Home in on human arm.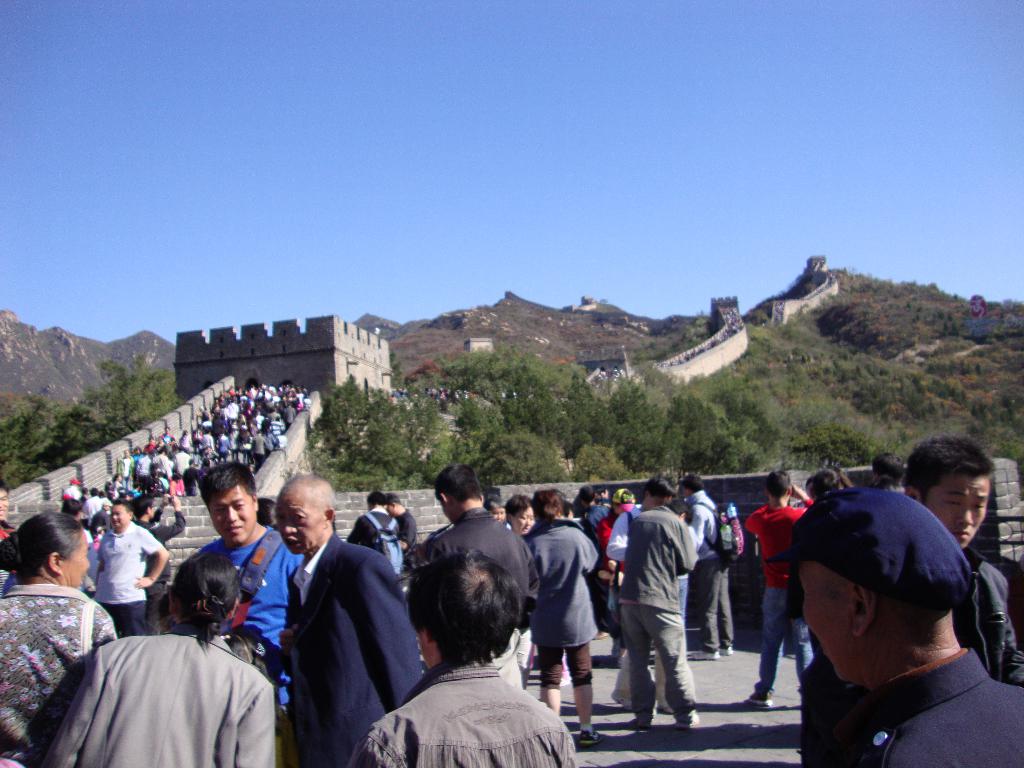
Homed in at 361/548/440/709.
